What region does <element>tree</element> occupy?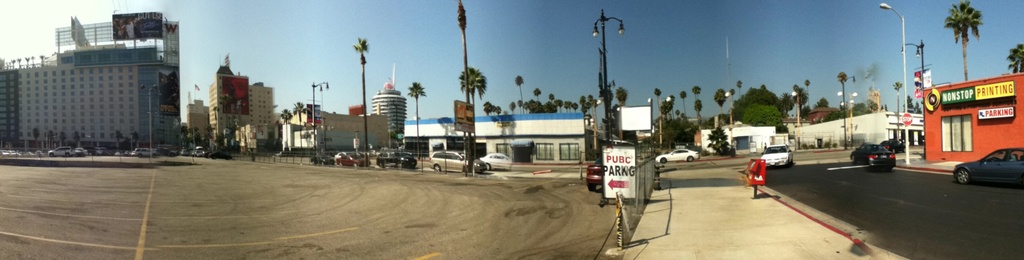
crop(703, 124, 732, 155).
